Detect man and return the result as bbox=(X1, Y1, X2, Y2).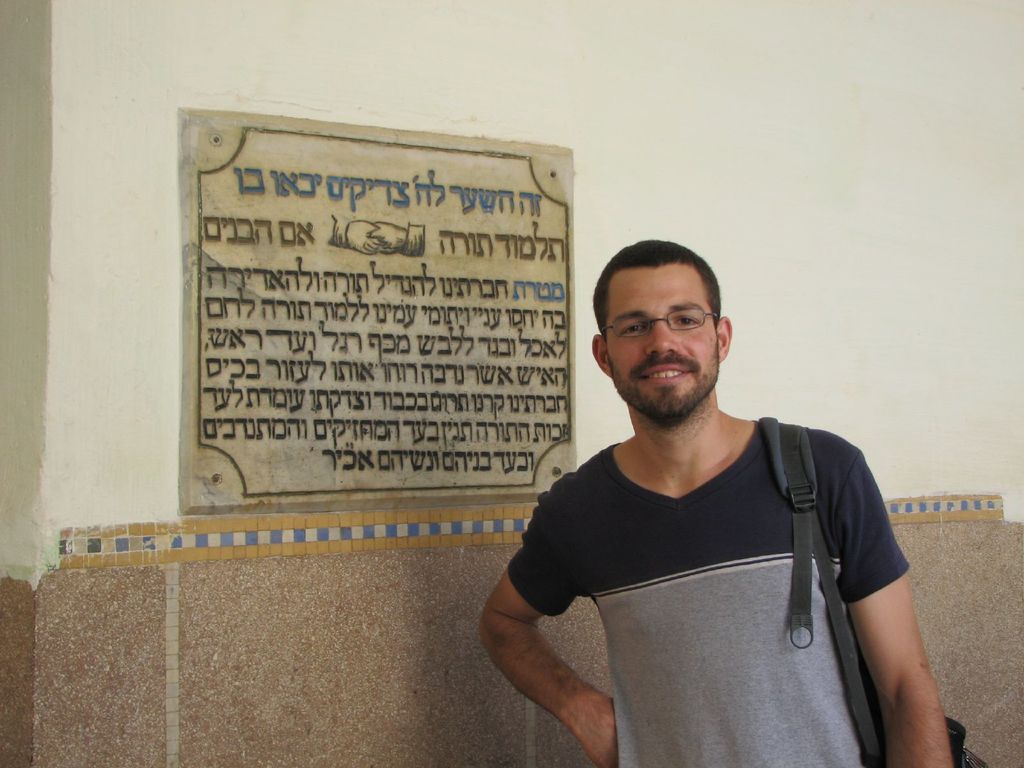
bbox=(479, 237, 931, 756).
